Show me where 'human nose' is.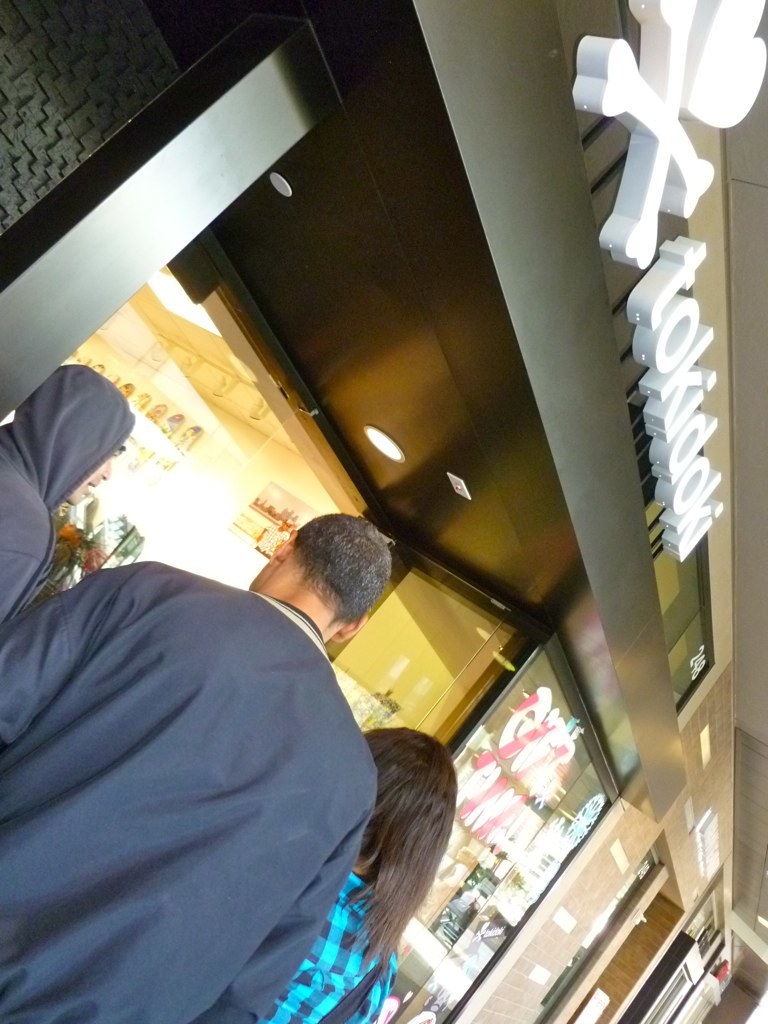
'human nose' is at detection(103, 459, 112, 477).
